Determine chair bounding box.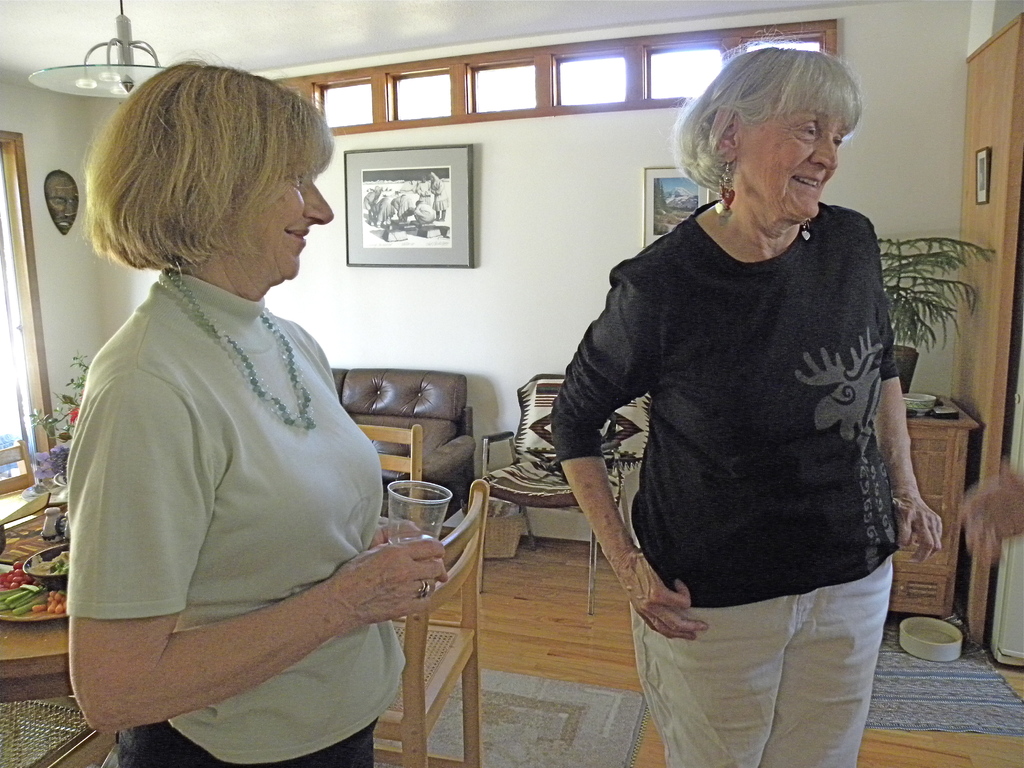
Determined: [481,371,643,615].
